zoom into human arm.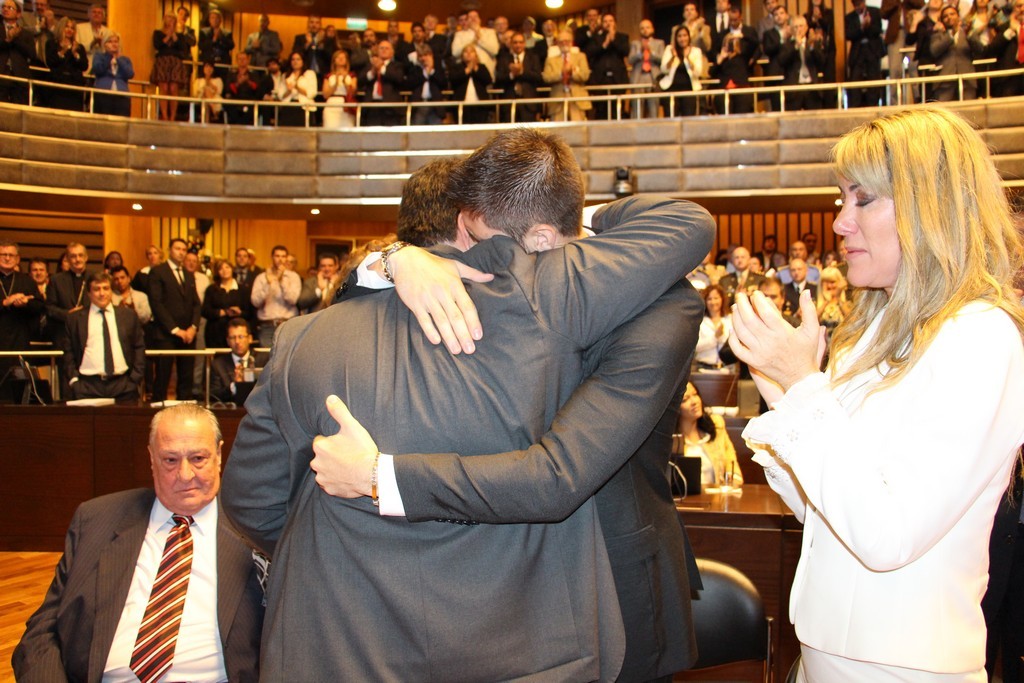
Zoom target: <region>932, 21, 952, 57</region>.
